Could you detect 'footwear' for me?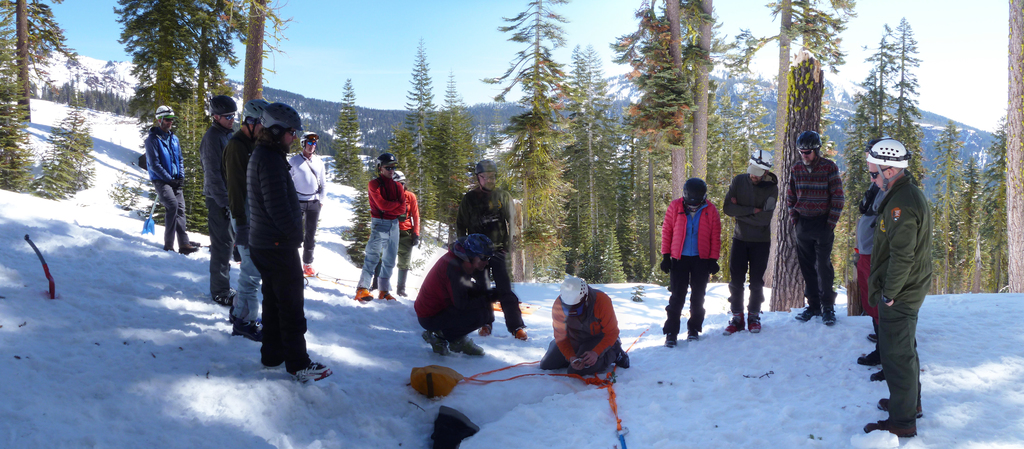
Detection result: BBox(722, 313, 743, 338).
